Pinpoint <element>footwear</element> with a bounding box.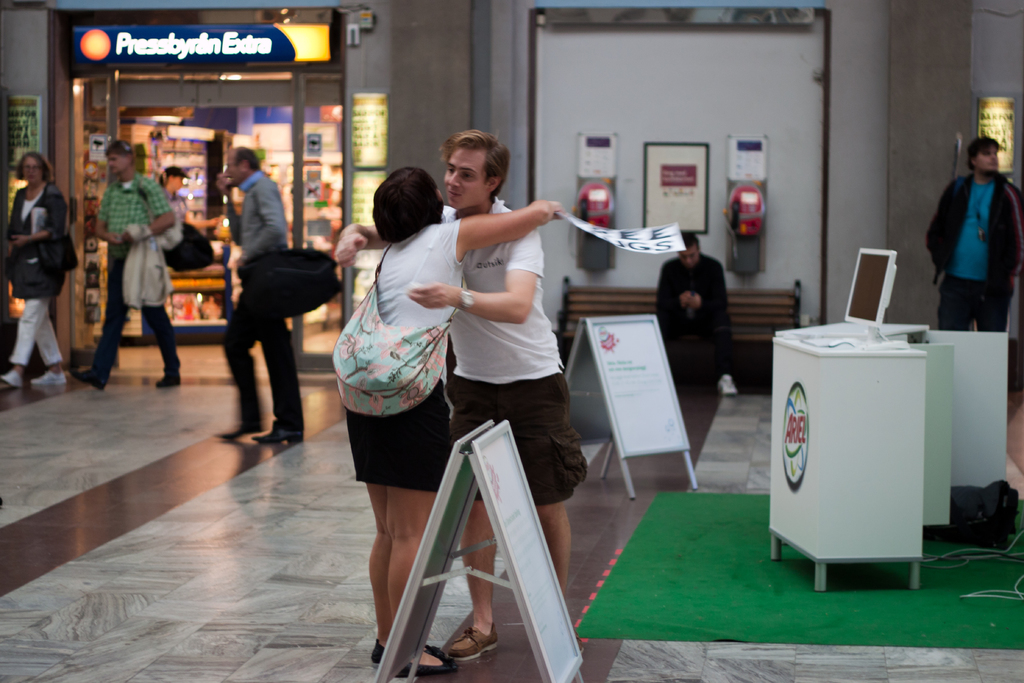
region(718, 375, 747, 395).
